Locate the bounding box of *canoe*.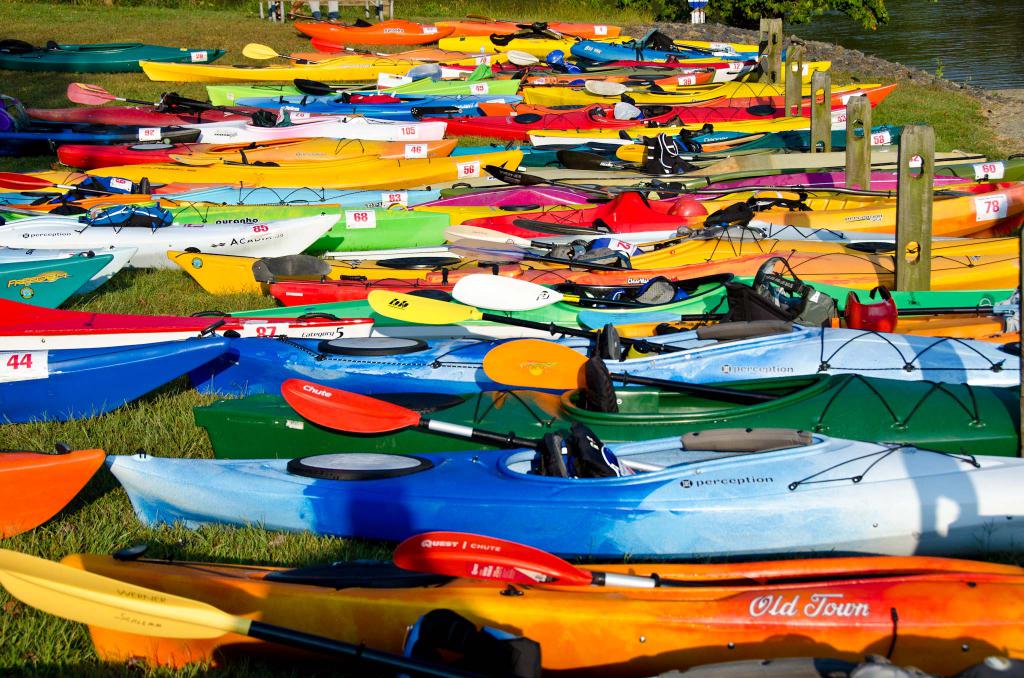
Bounding box: left=571, top=28, right=806, bottom=63.
